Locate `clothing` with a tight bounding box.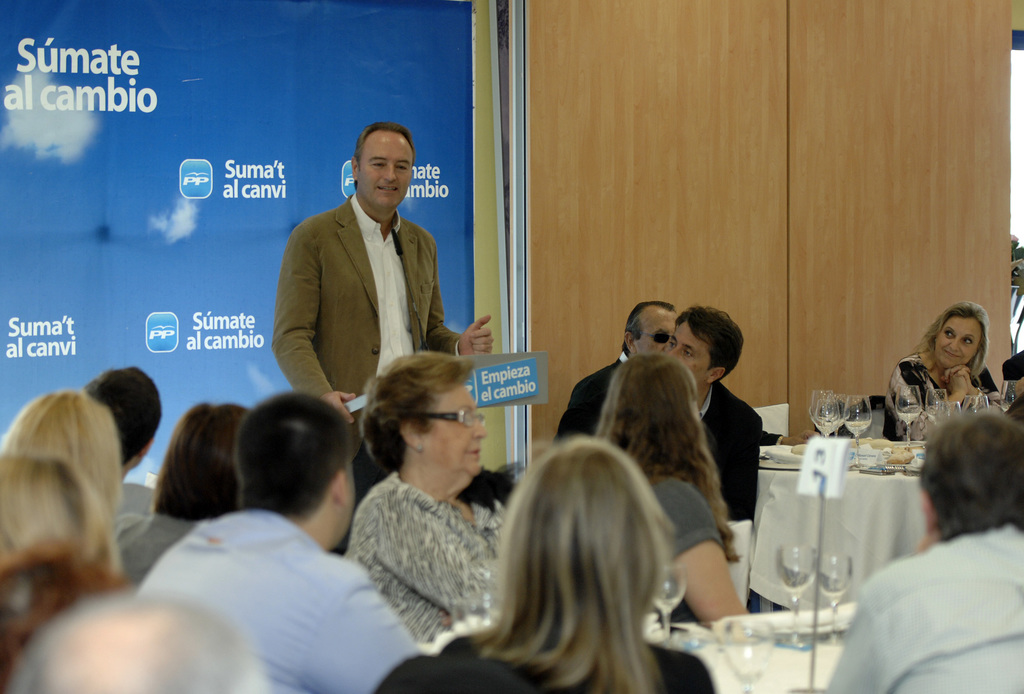
(x1=650, y1=480, x2=729, y2=624).
